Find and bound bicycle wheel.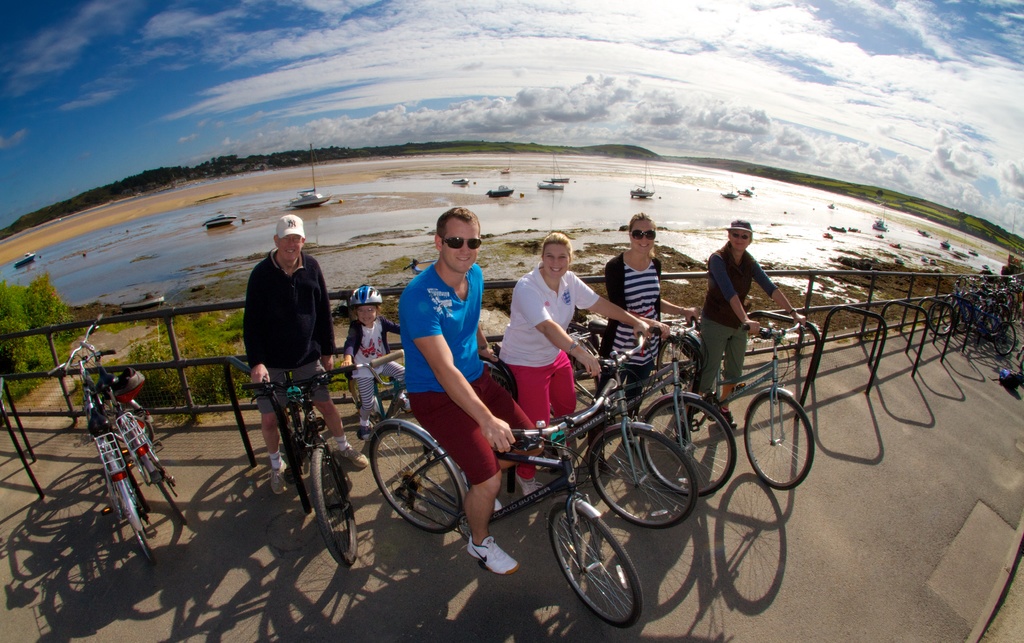
Bound: (left=640, top=395, right=738, bottom=501).
